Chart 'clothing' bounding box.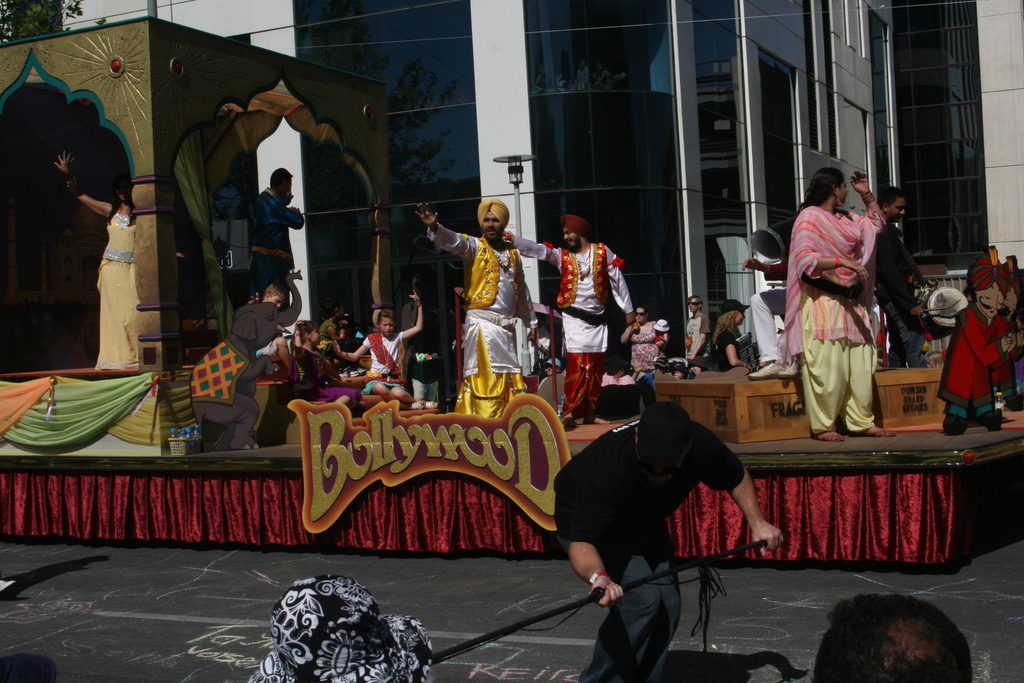
Charted: [251, 181, 298, 281].
